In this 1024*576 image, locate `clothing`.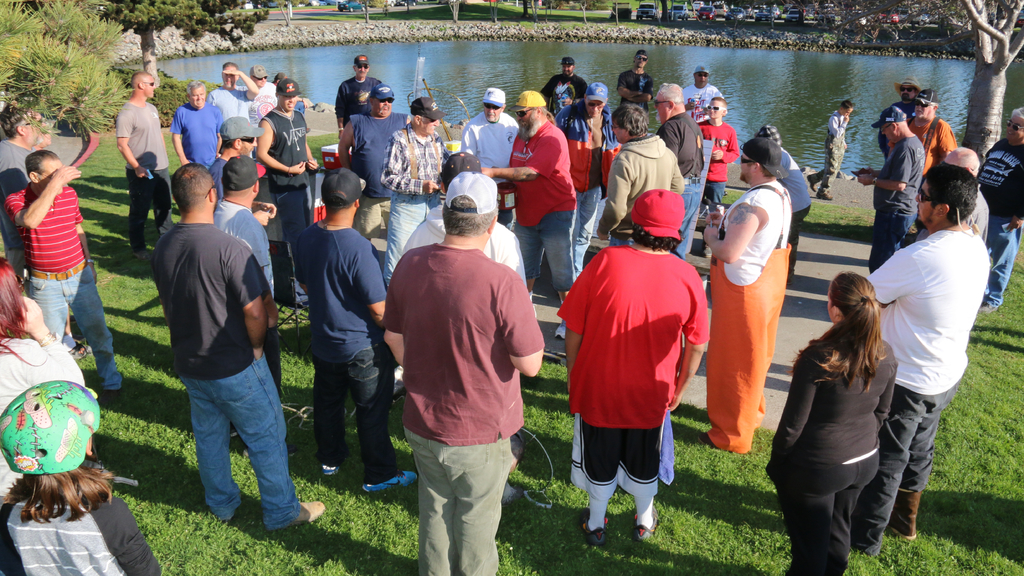
Bounding box: BBox(775, 140, 813, 283).
